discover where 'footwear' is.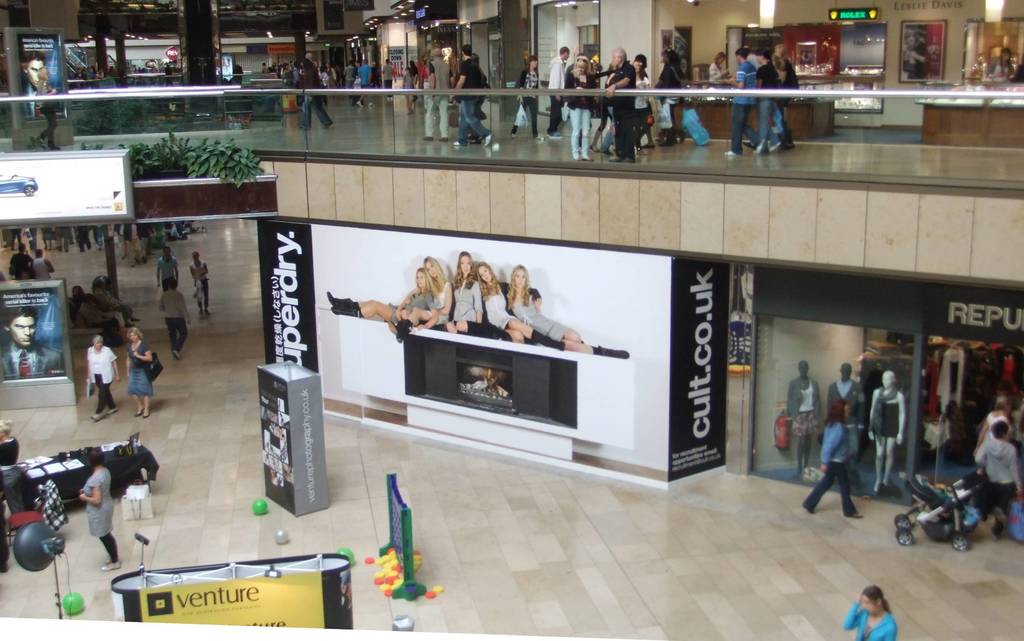
Discovered at {"x1": 724, "y1": 147, "x2": 739, "y2": 158}.
